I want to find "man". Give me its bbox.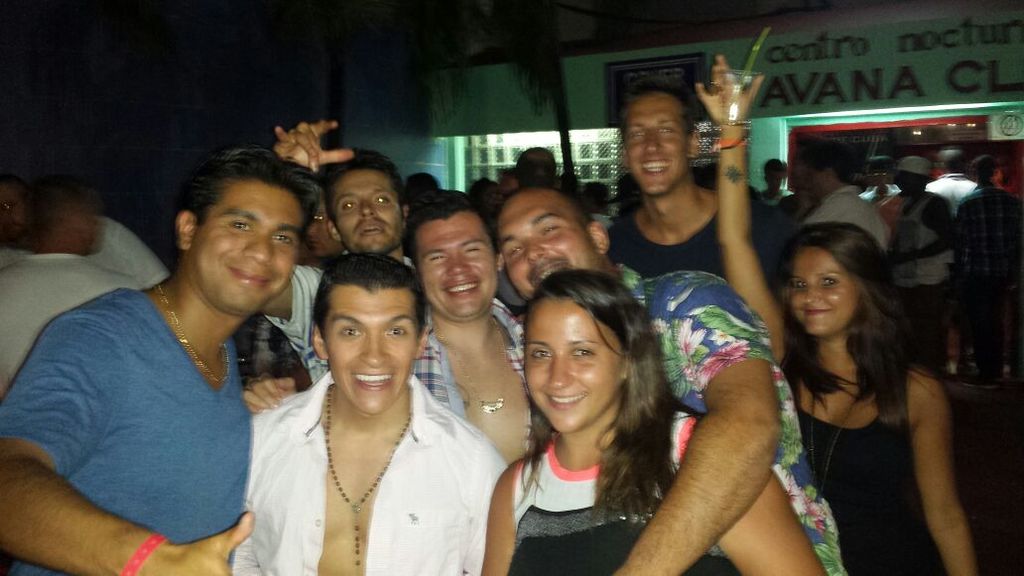
bbox=[953, 162, 1023, 278].
